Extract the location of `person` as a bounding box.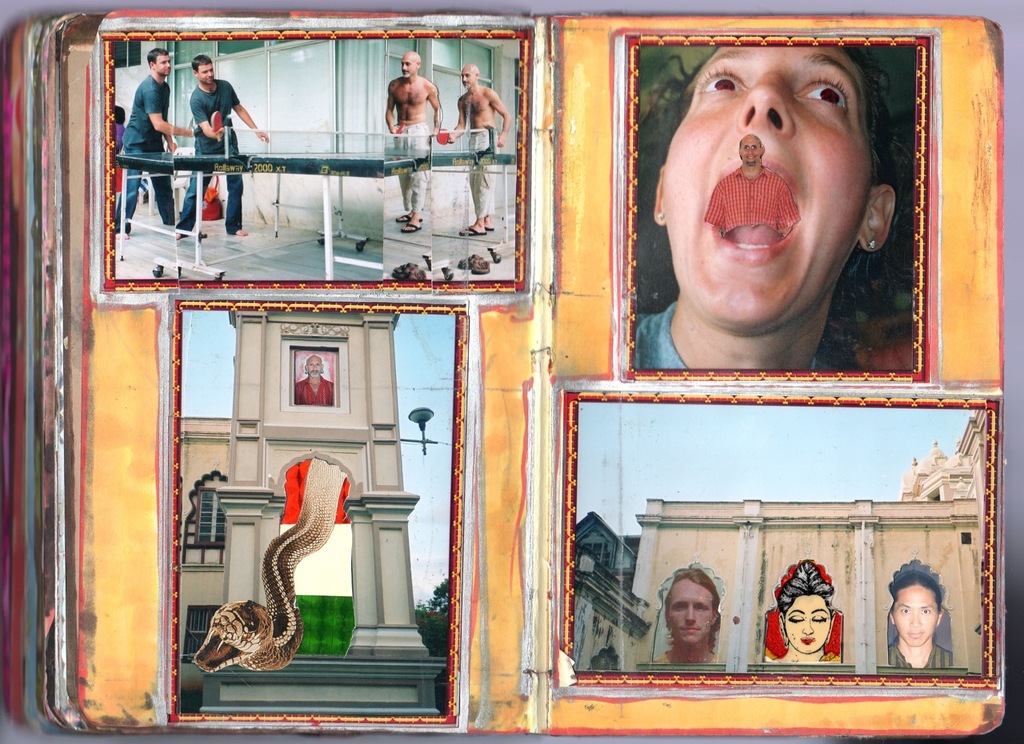
bbox=(174, 52, 273, 235).
